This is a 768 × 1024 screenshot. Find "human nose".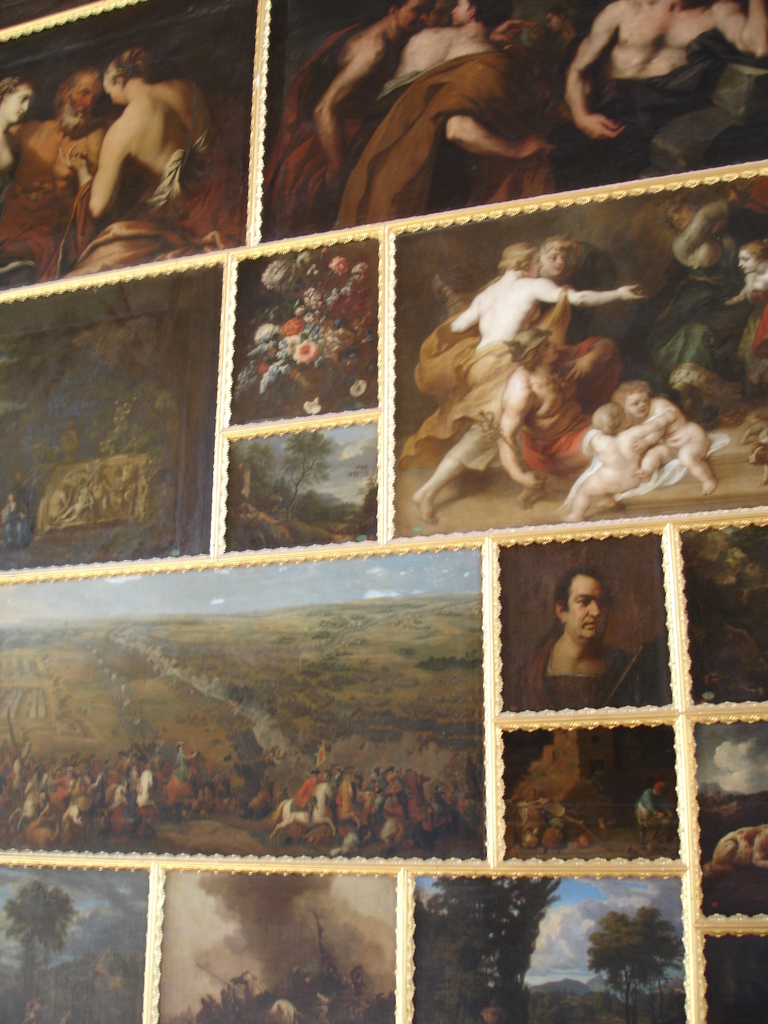
Bounding box: <bbox>81, 99, 90, 108</bbox>.
